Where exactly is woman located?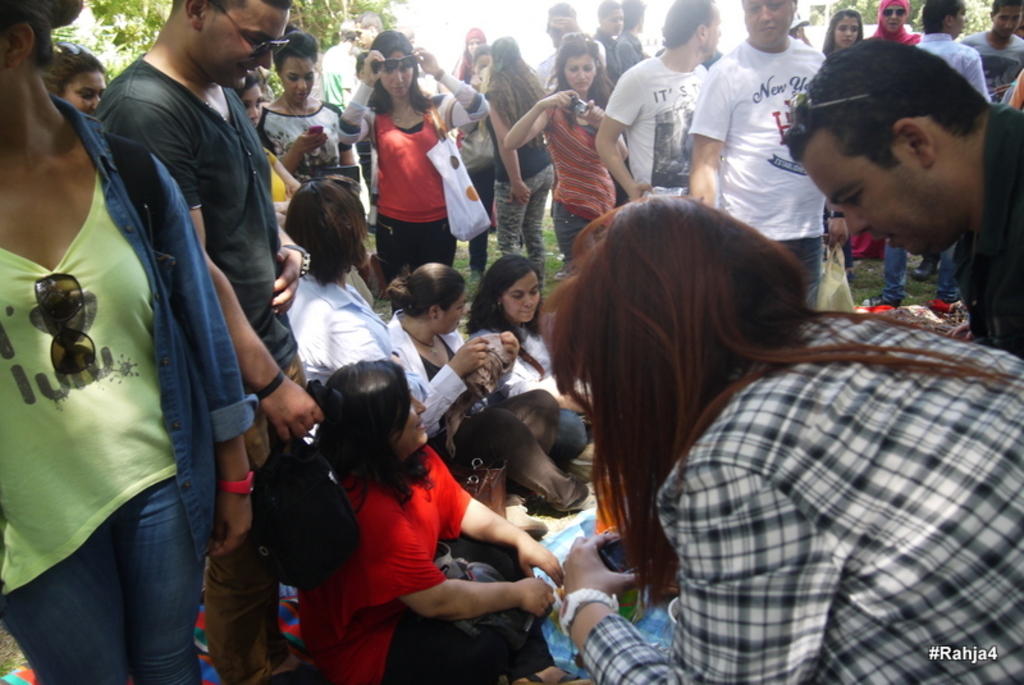
Its bounding box is rect(481, 27, 566, 280).
